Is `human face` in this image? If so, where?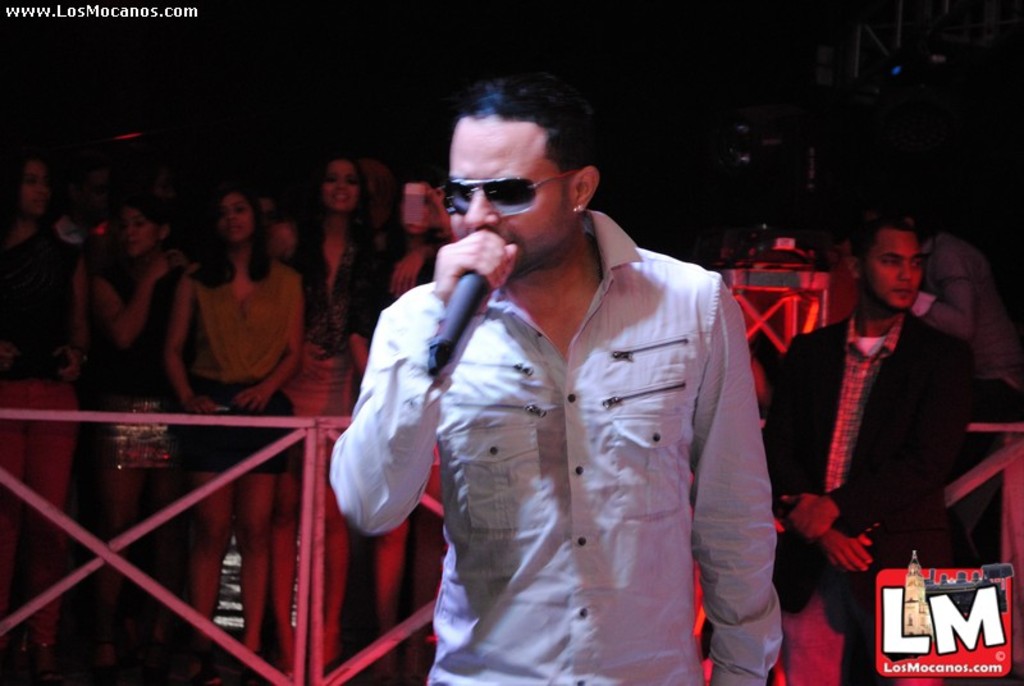
Yes, at (221, 195, 248, 244).
